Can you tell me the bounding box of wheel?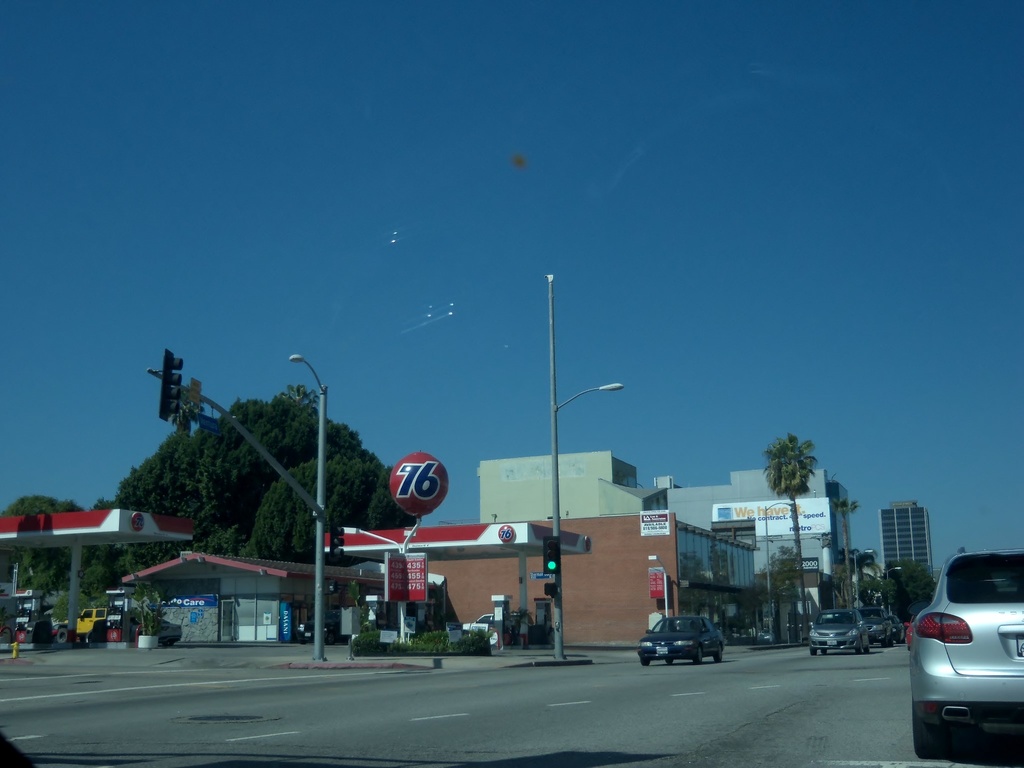
box(821, 648, 829, 655).
